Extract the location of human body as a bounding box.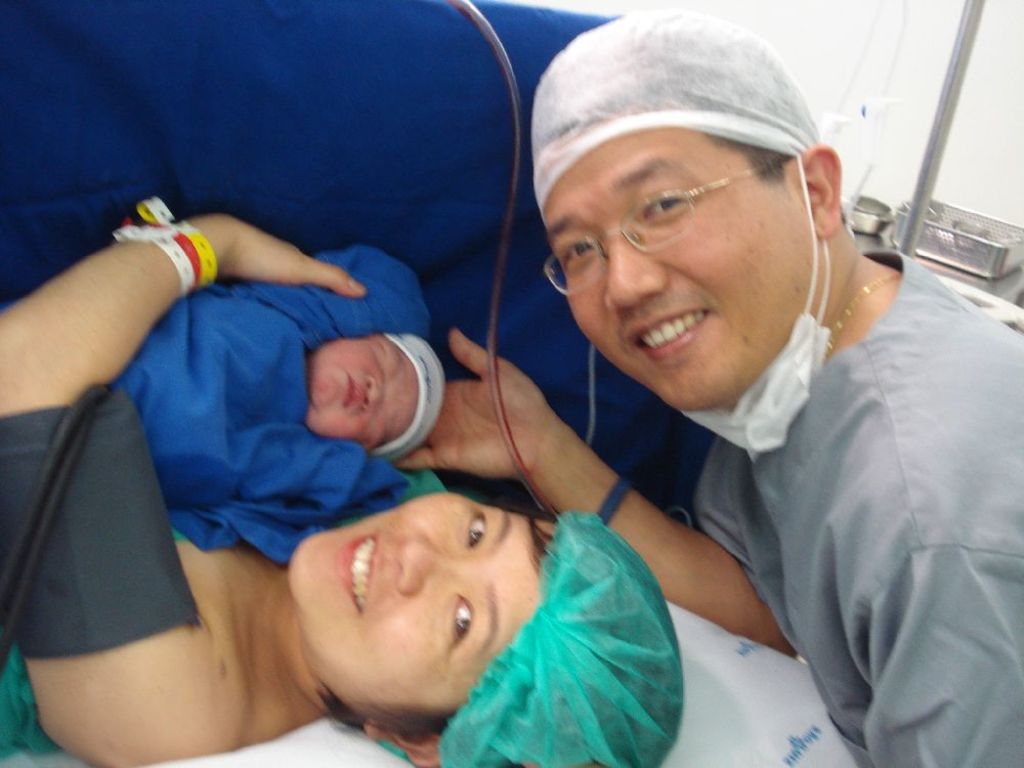
[389, 8, 1023, 767].
